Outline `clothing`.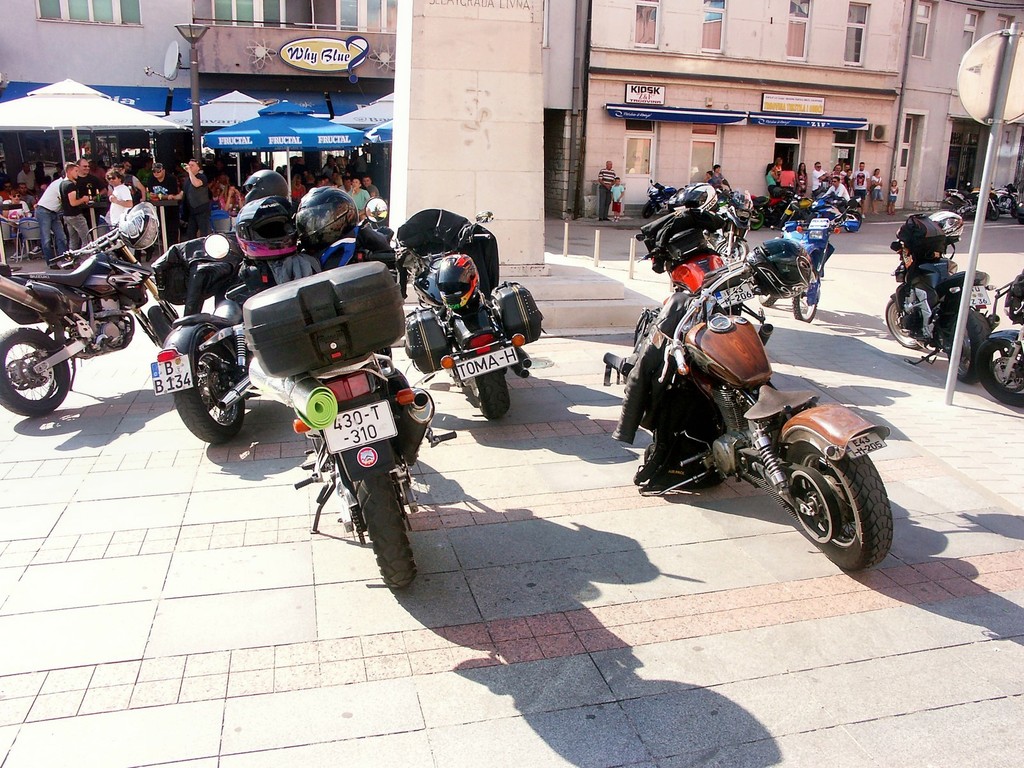
Outline: 333, 180, 393, 221.
